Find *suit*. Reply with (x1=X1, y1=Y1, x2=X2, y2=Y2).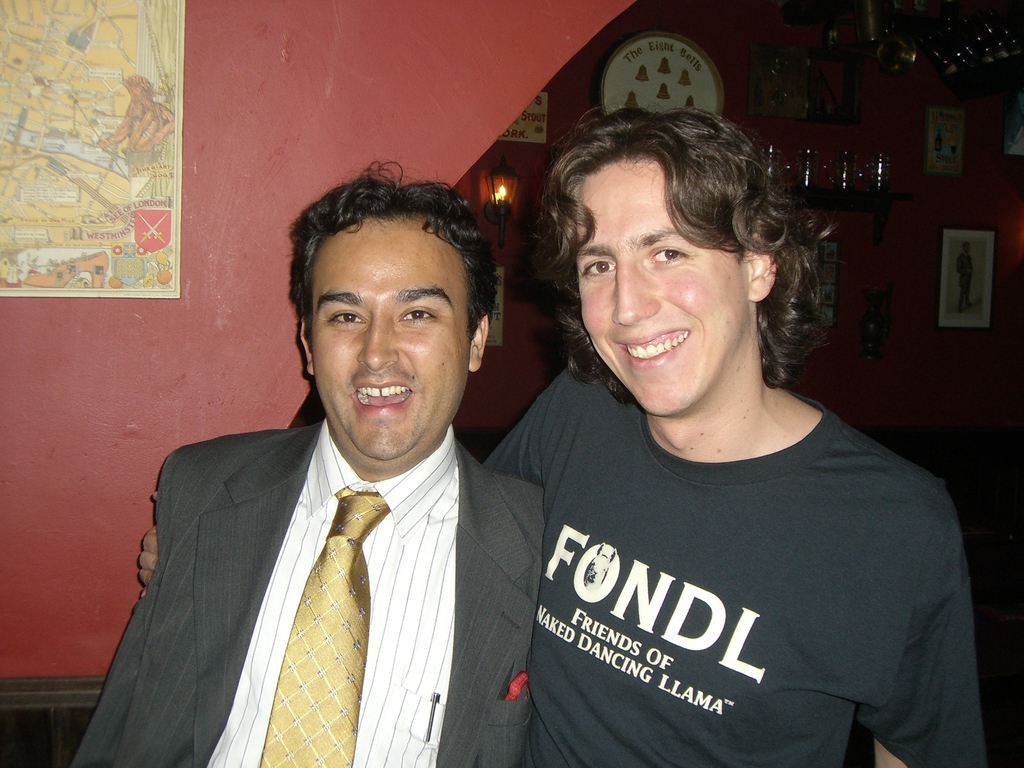
(x1=68, y1=419, x2=545, y2=763).
